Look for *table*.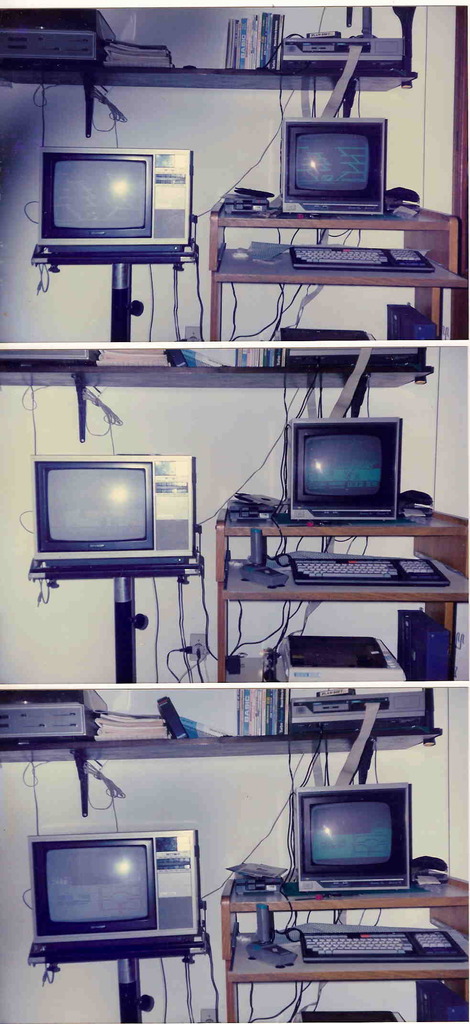
Found: <bbox>220, 512, 467, 680</bbox>.
